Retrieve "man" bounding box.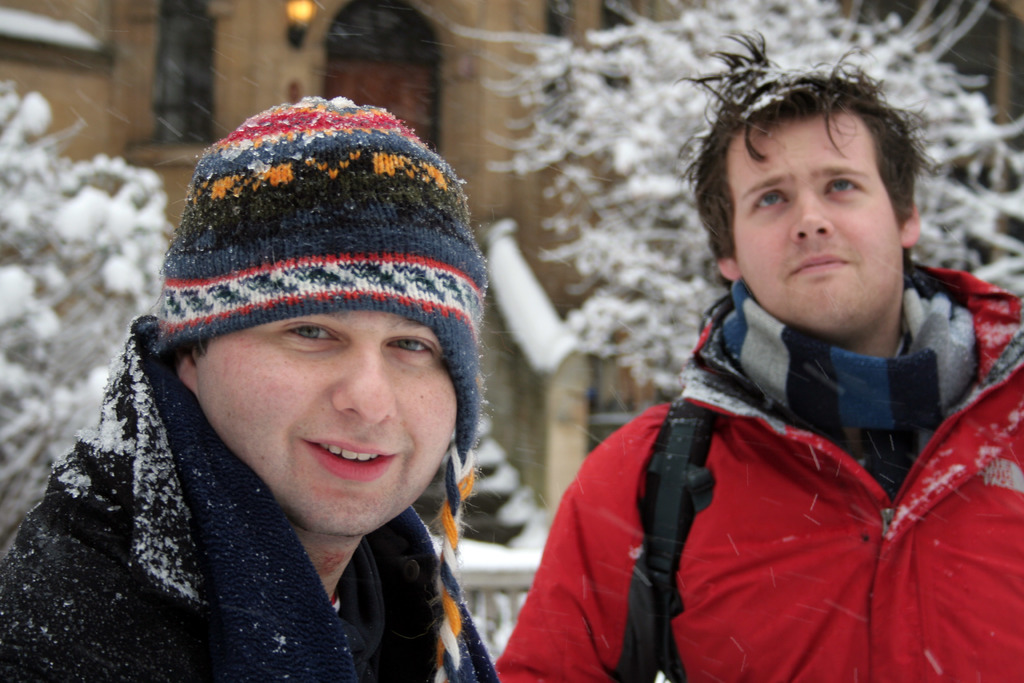
Bounding box: x1=14 y1=115 x2=598 y2=682.
